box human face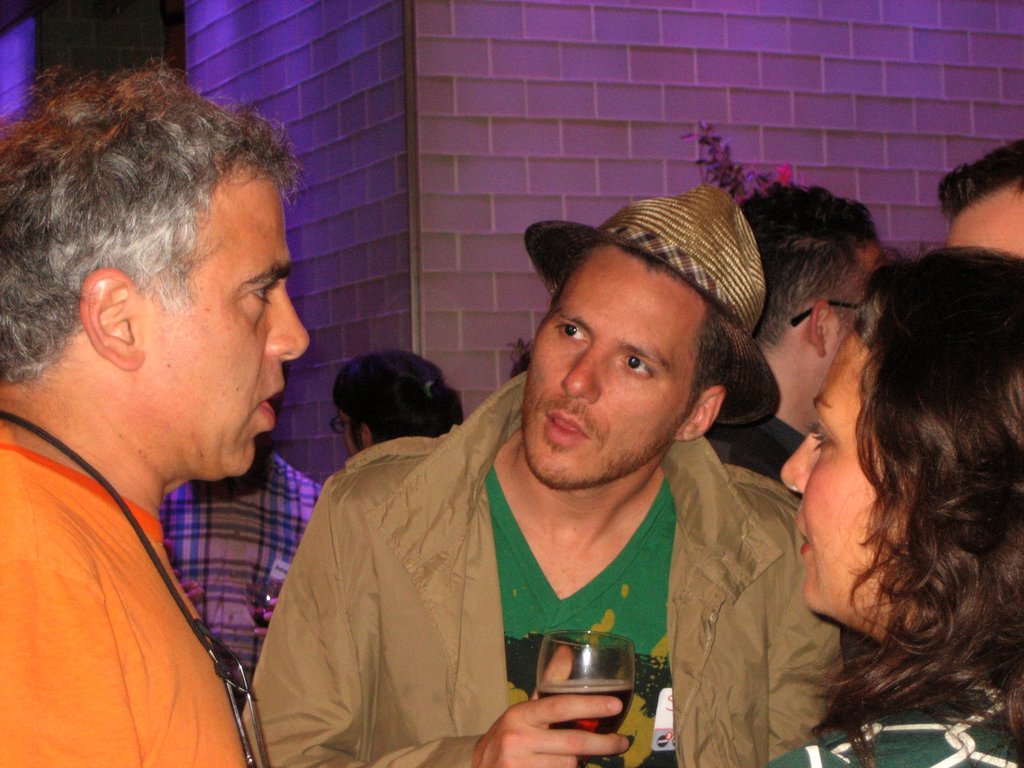
<bbox>340, 408, 351, 459</bbox>
